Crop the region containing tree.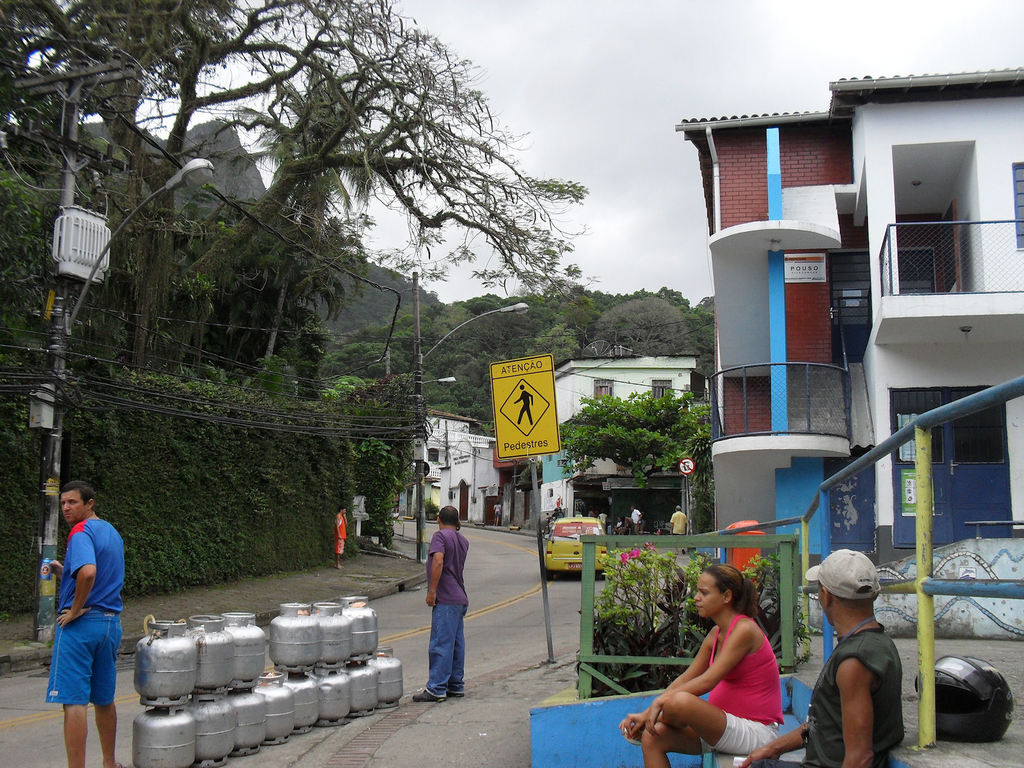
Crop region: left=595, top=295, right=690, bottom=357.
